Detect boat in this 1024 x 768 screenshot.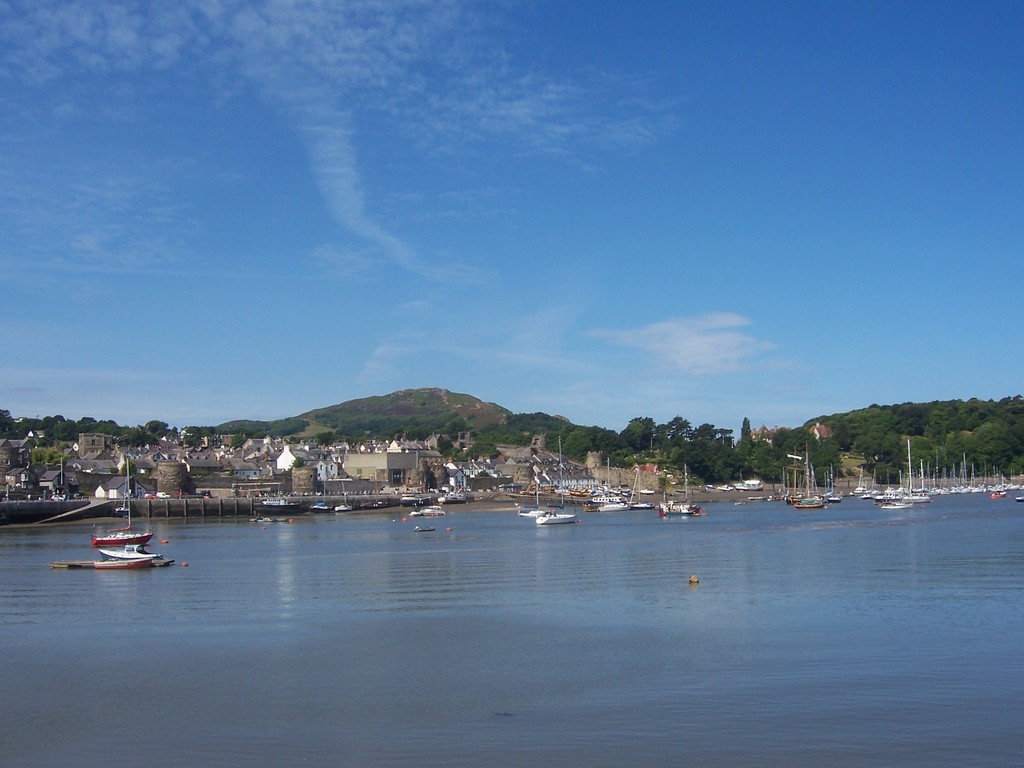
Detection: (x1=97, y1=543, x2=163, y2=560).
